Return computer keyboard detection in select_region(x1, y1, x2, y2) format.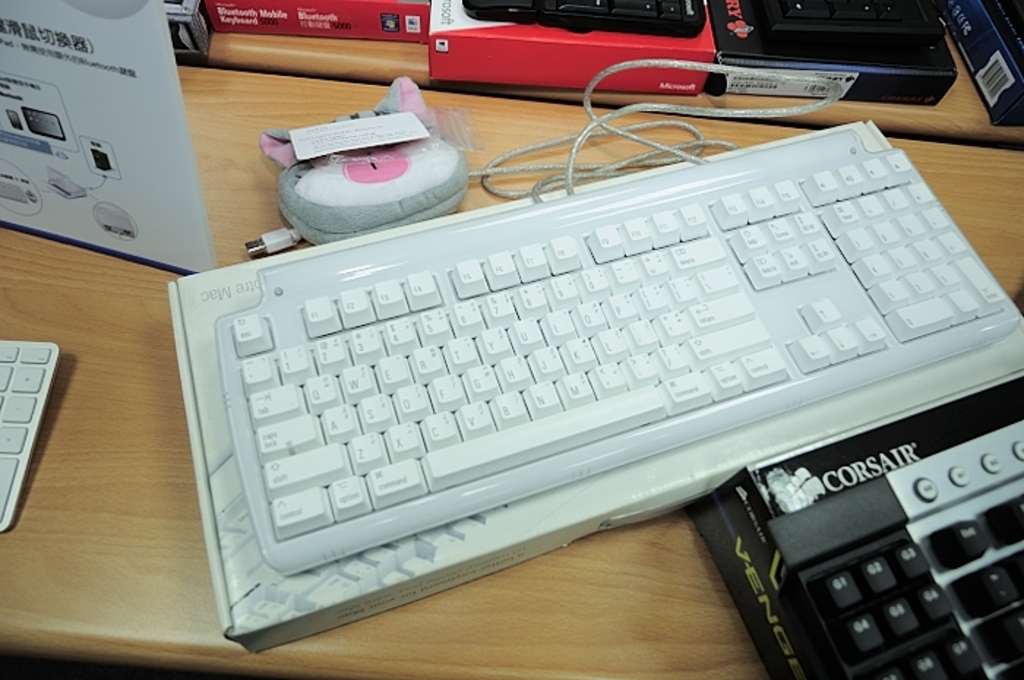
select_region(756, 0, 946, 45).
